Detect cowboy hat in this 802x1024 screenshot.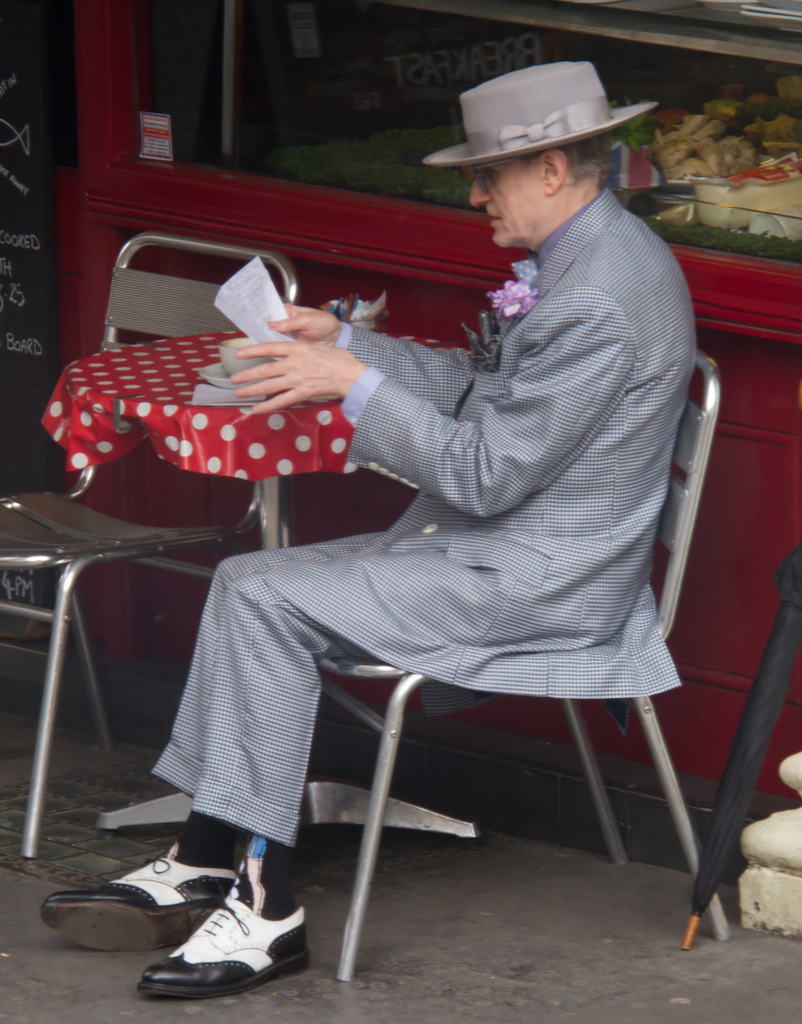
Detection: left=447, top=60, right=641, bottom=171.
